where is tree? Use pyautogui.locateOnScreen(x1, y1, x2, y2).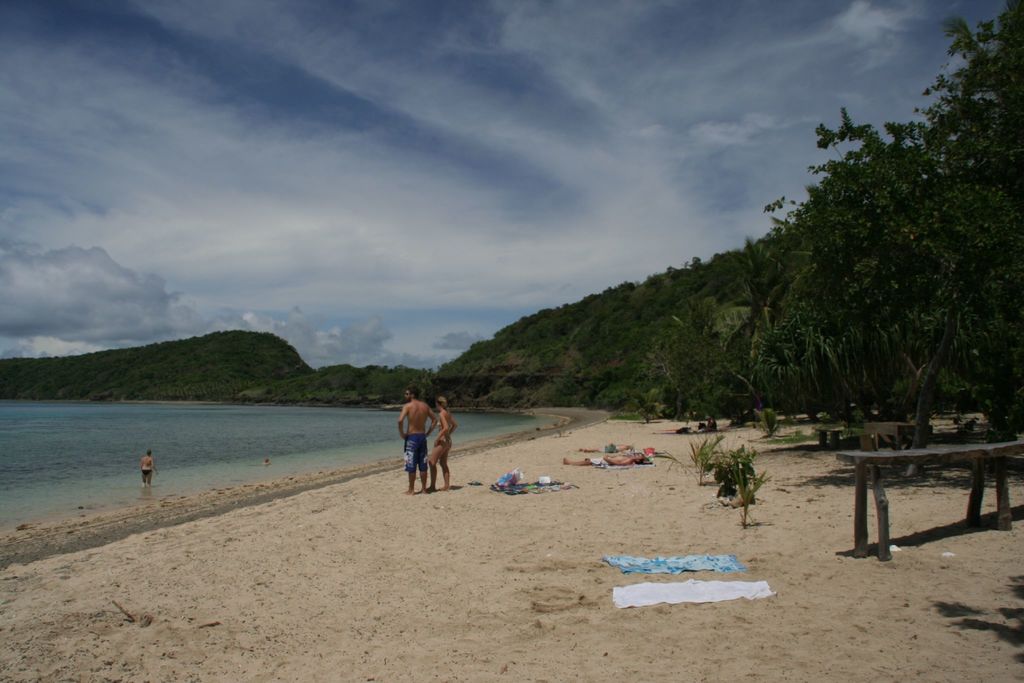
pyautogui.locateOnScreen(675, 95, 1023, 438).
